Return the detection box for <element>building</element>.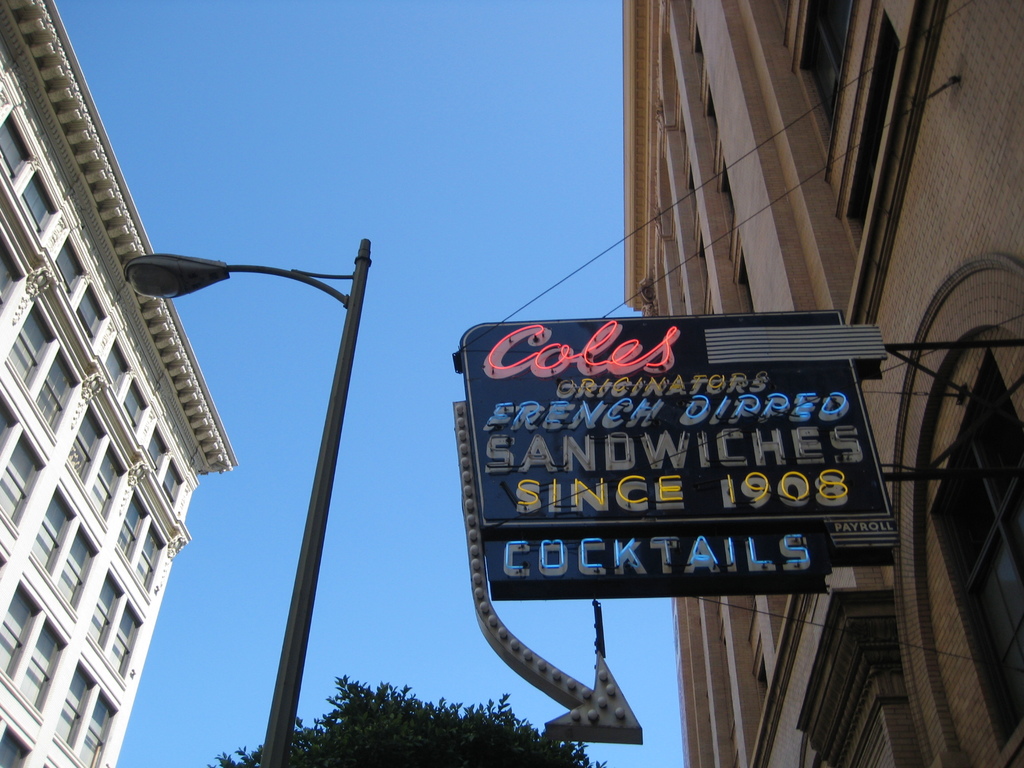
box(0, 0, 237, 767).
